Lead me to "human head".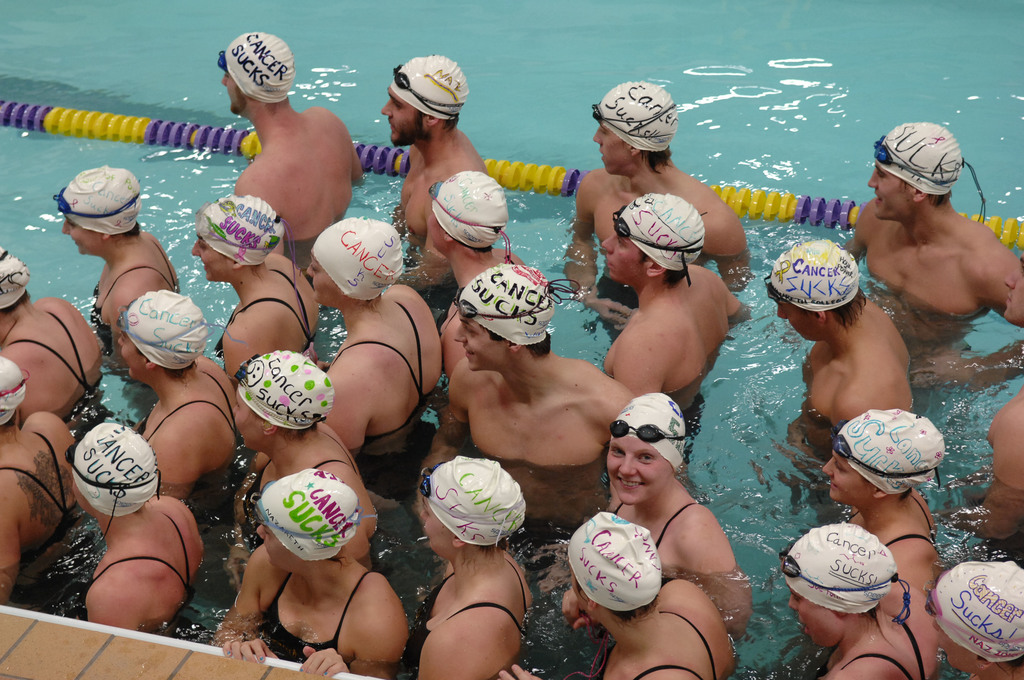
Lead to {"x1": 820, "y1": 409, "x2": 947, "y2": 502}.
